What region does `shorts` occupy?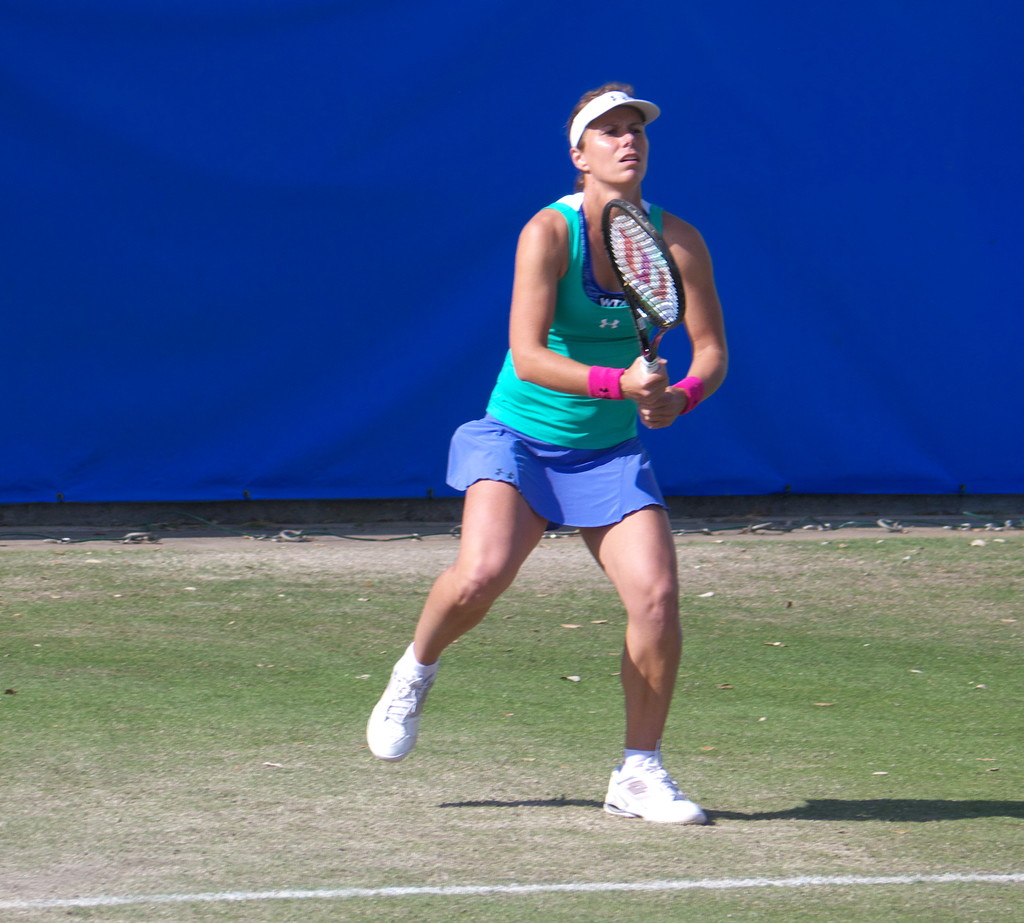
left=445, top=416, right=666, bottom=529.
